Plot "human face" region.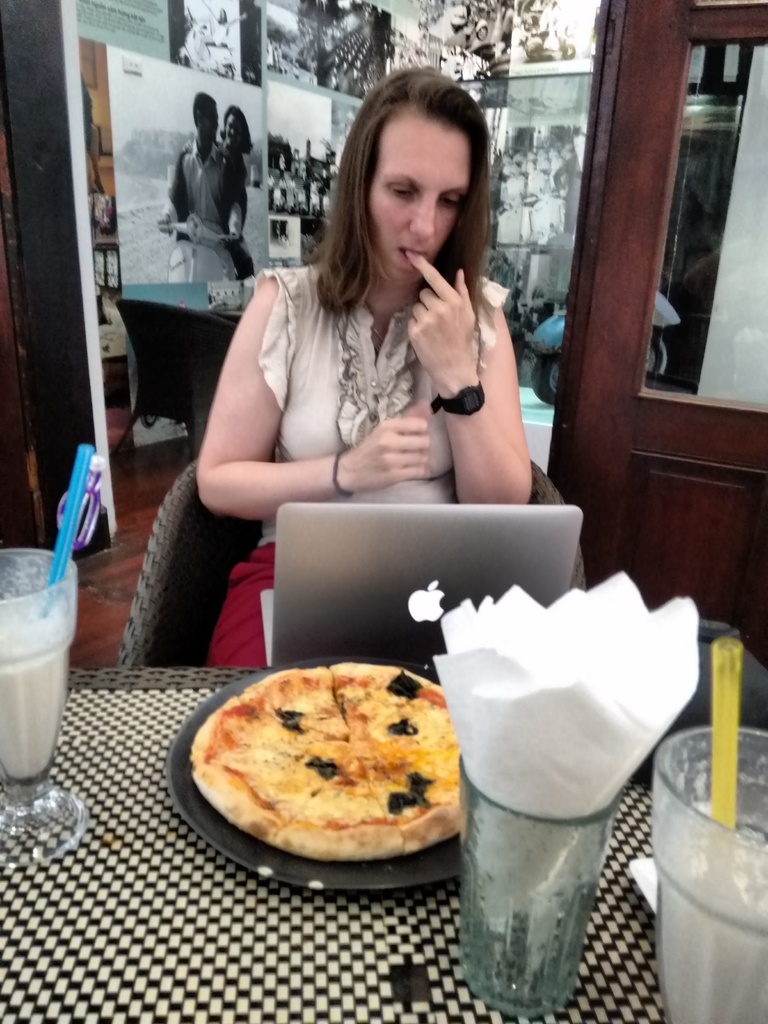
Plotted at <region>220, 108, 246, 152</region>.
